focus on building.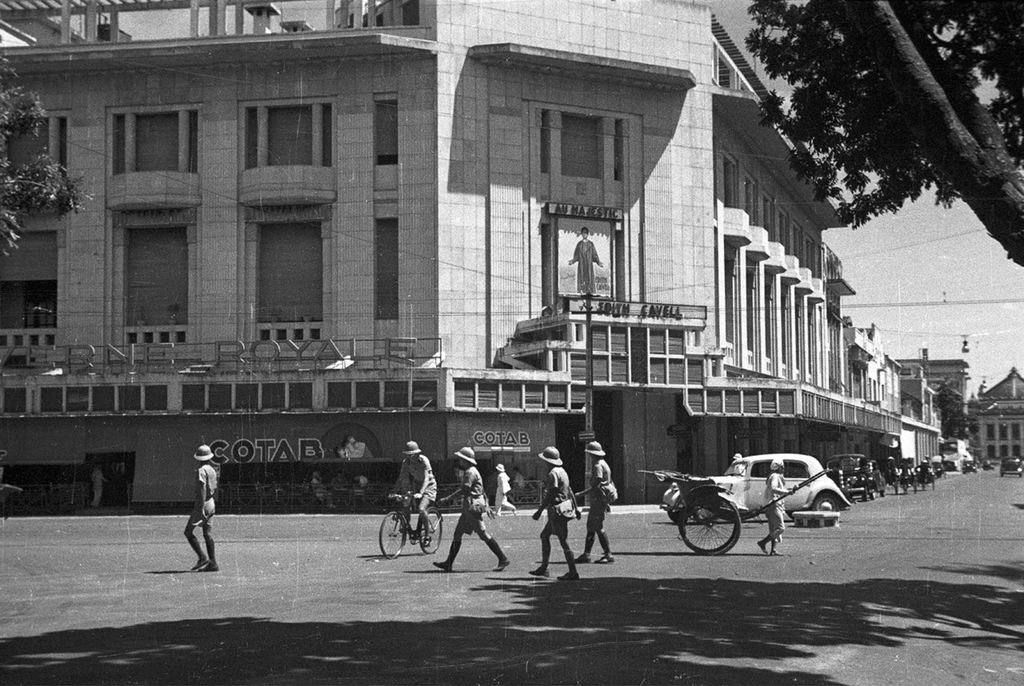
Focused at bbox=[967, 367, 1023, 458].
